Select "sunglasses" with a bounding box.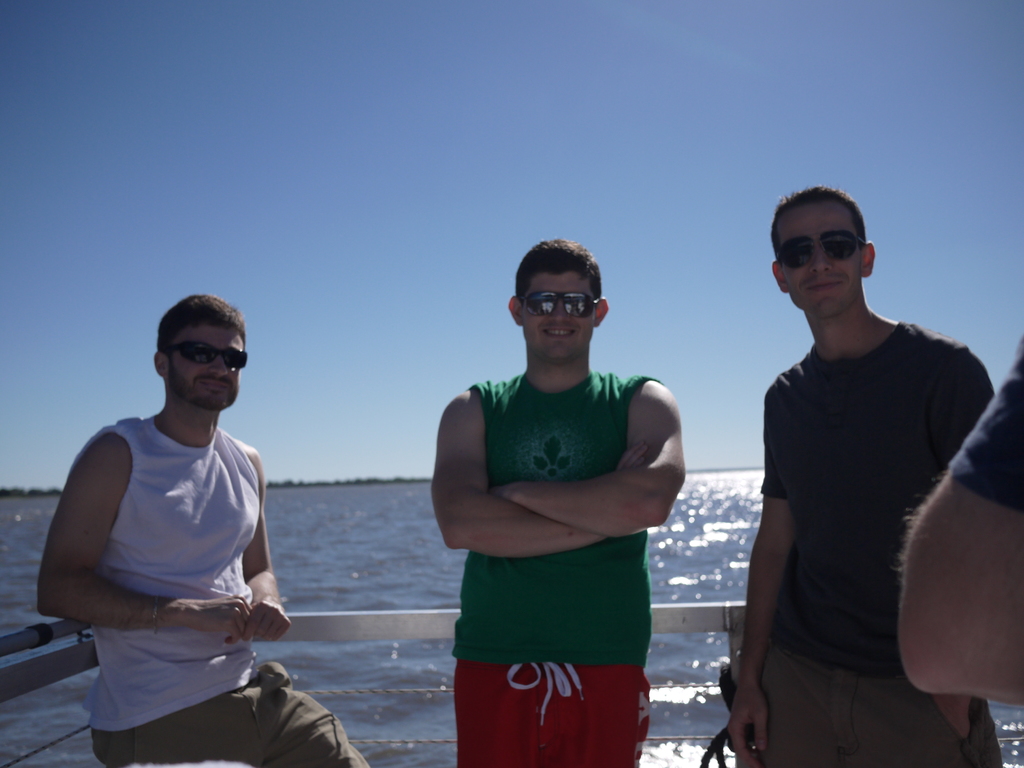
bbox=(171, 339, 249, 369).
